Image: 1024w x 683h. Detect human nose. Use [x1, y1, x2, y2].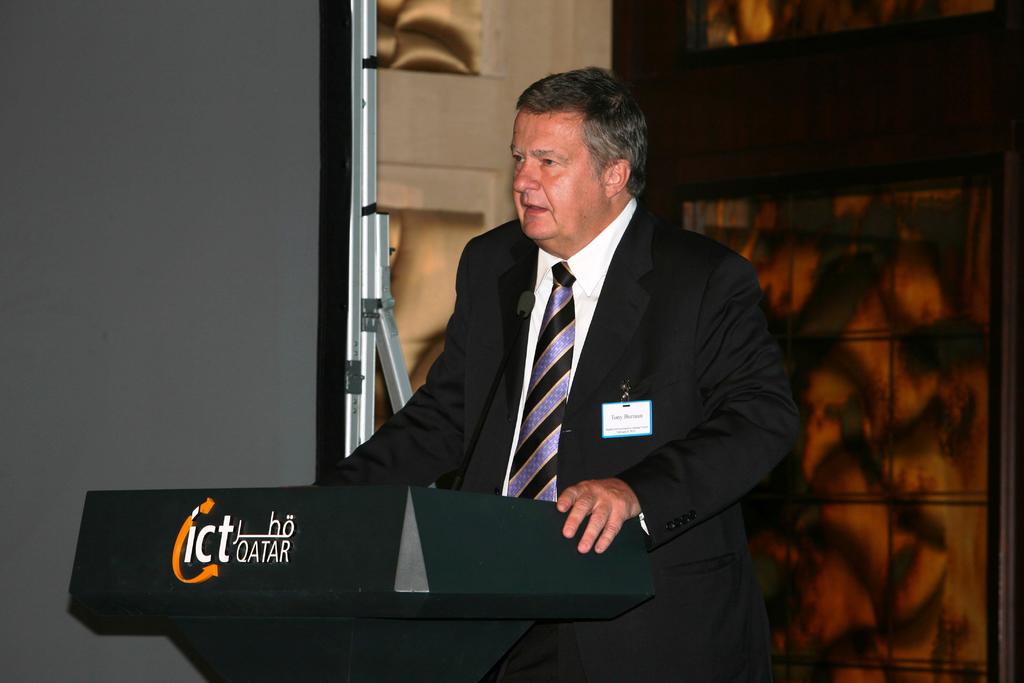
[510, 161, 540, 192].
